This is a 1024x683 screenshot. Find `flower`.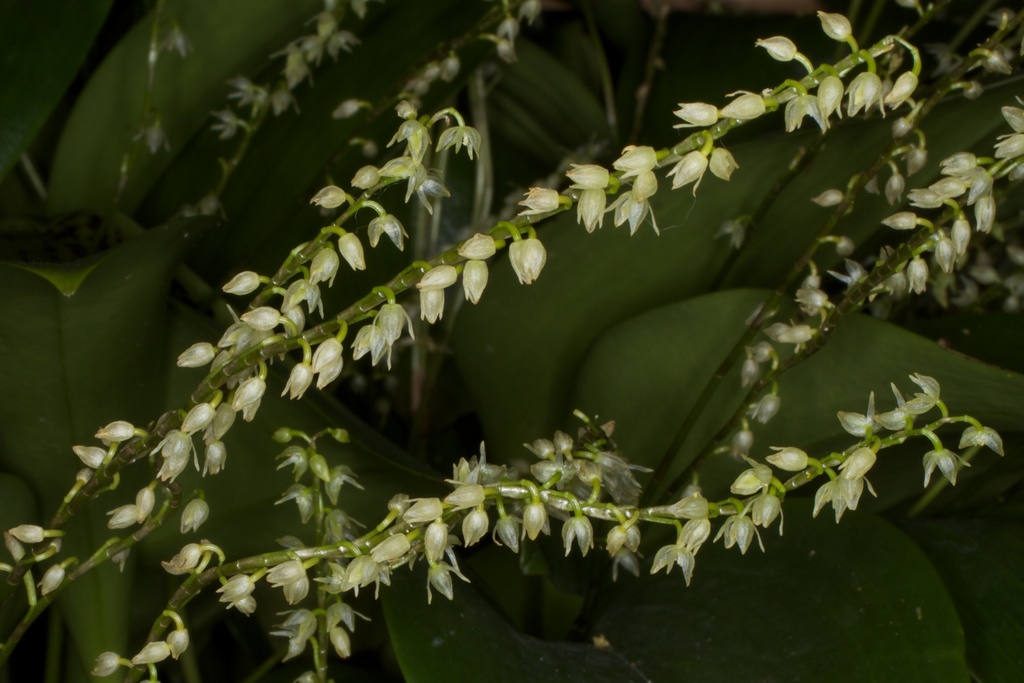
Bounding box: [left=811, top=477, right=877, bottom=522].
